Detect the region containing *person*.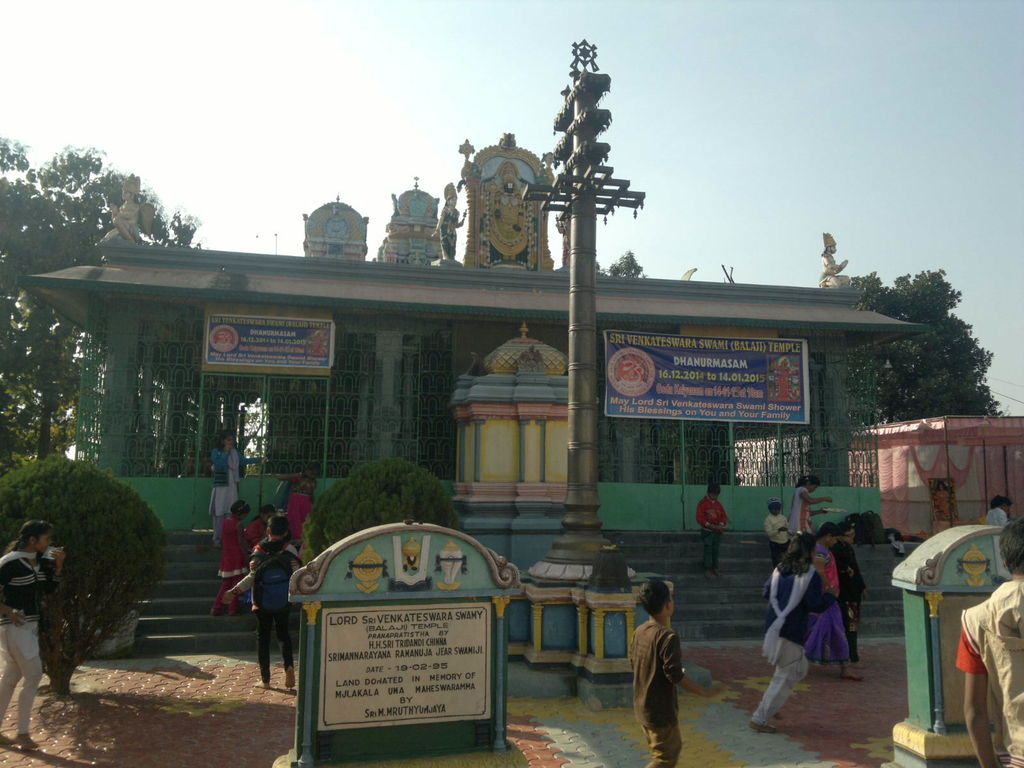
[x1=804, y1=522, x2=865, y2=682].
